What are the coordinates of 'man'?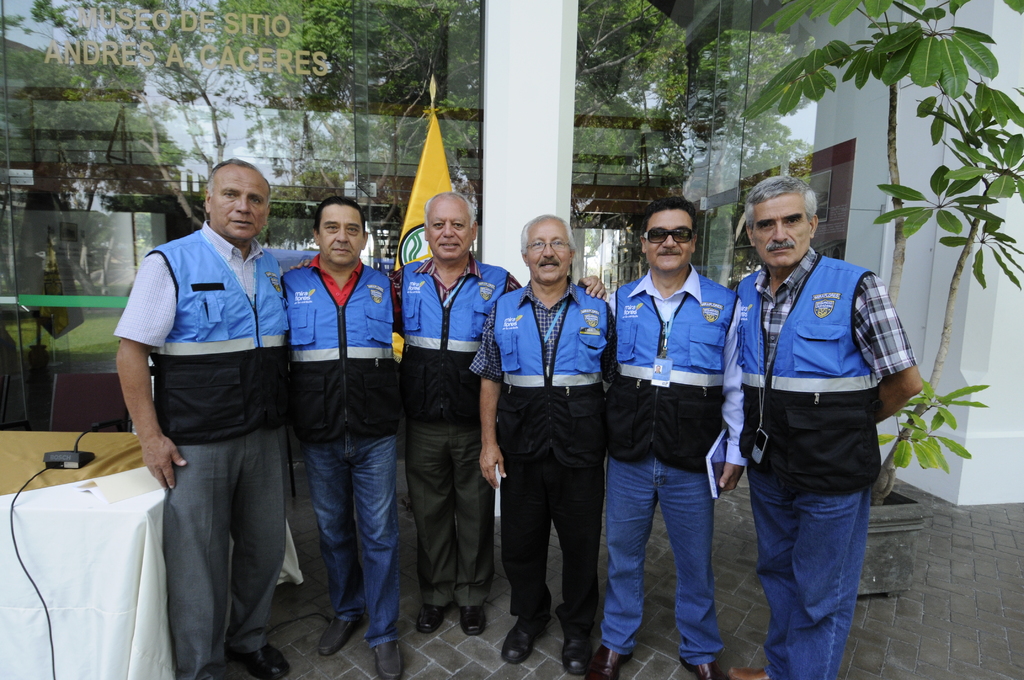
BBox(294, 191, 609, 635).
